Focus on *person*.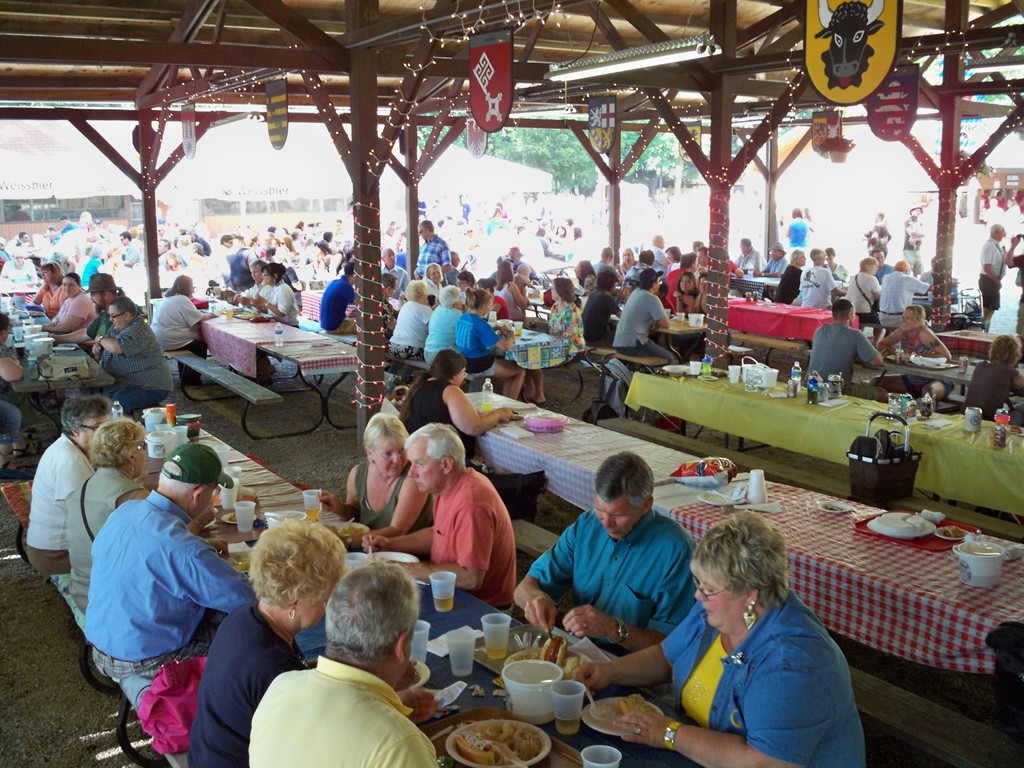
Focused at locate(420, 261, 445, 300).
